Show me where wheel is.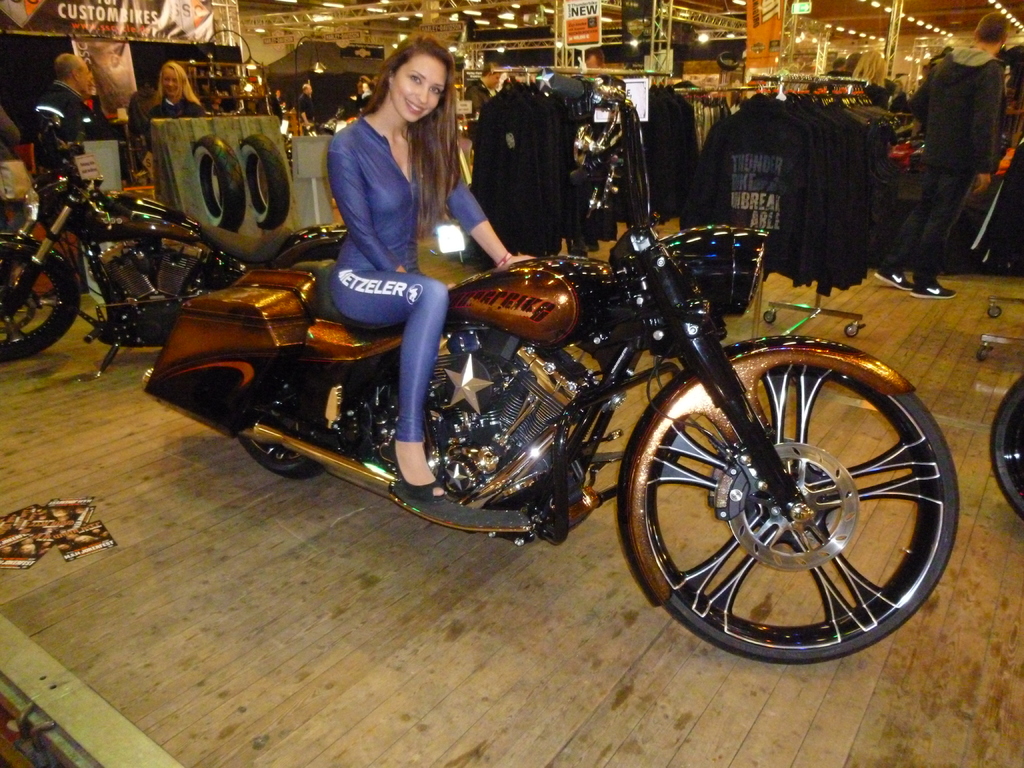
wheel is at locate(0, 230, 71, 355).
